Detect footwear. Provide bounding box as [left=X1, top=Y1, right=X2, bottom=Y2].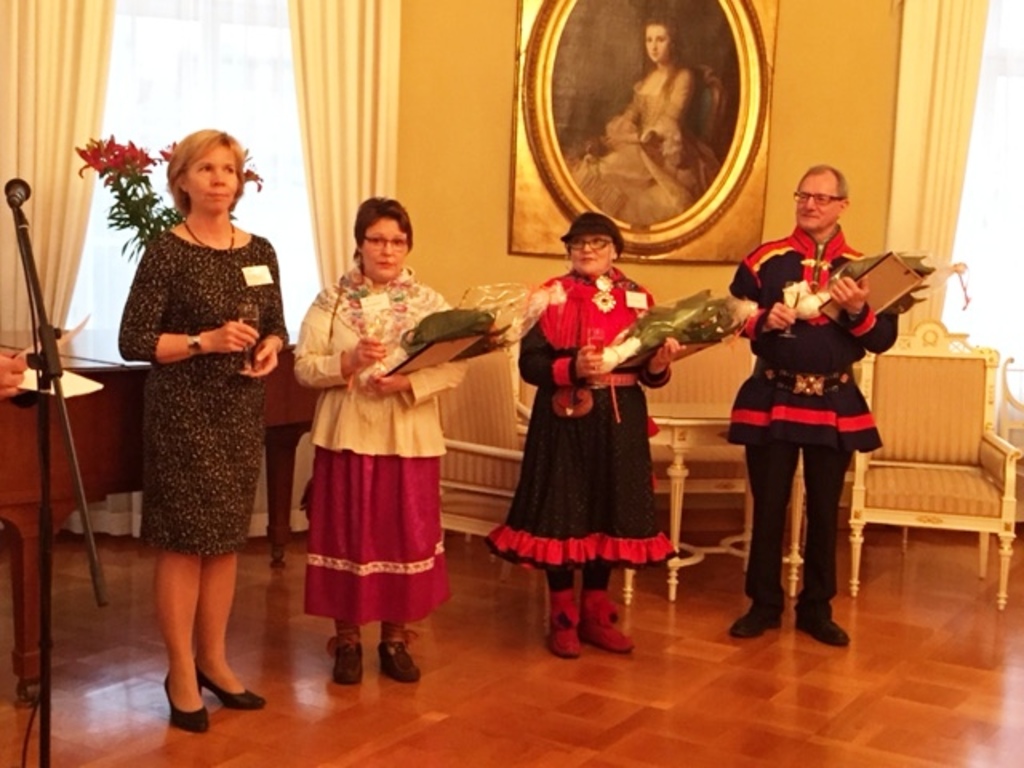
[left=795, top=610, right=848, bottom=646].
